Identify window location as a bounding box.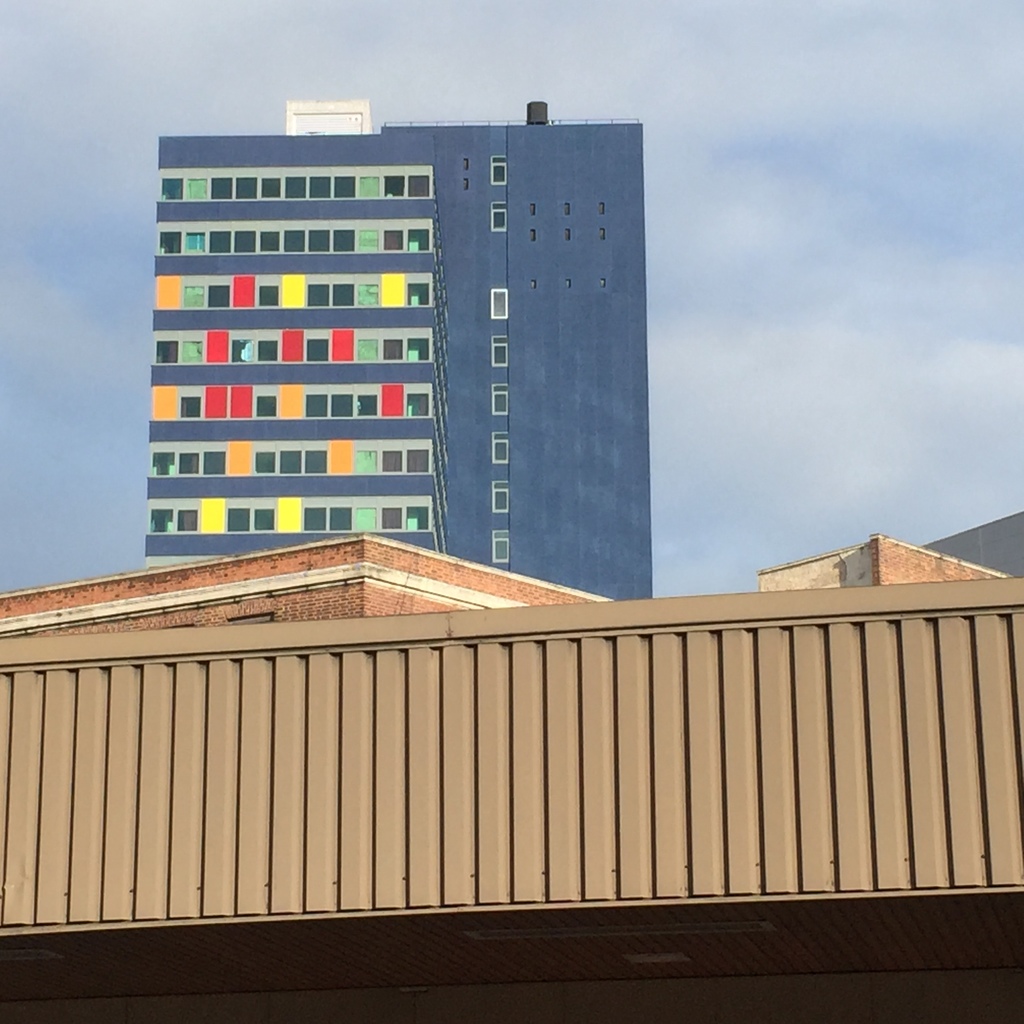
329 394 353 419.
